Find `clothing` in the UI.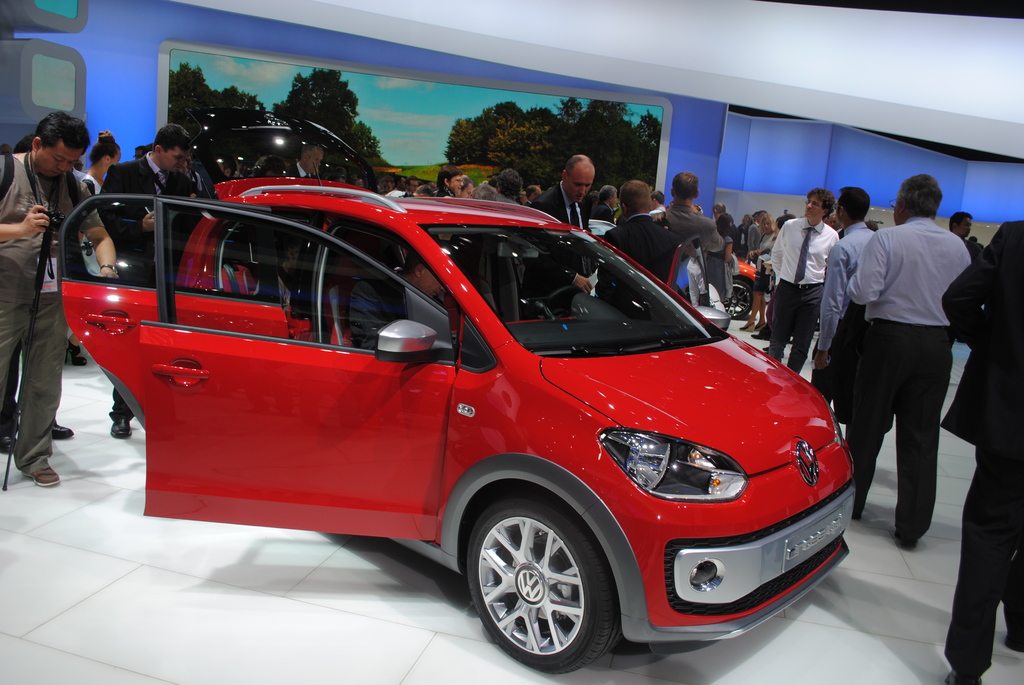
UI element at x1=741, y1=217, x2=774, y2=287.
